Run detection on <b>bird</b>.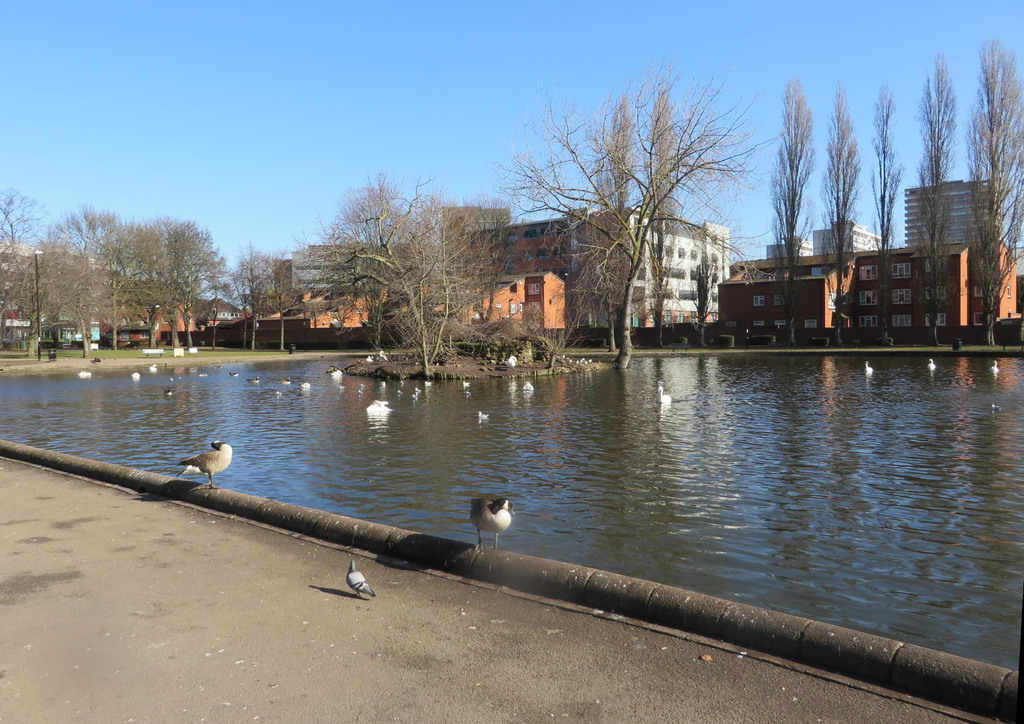
Result: l=202, t=373, r=211, b=377.
